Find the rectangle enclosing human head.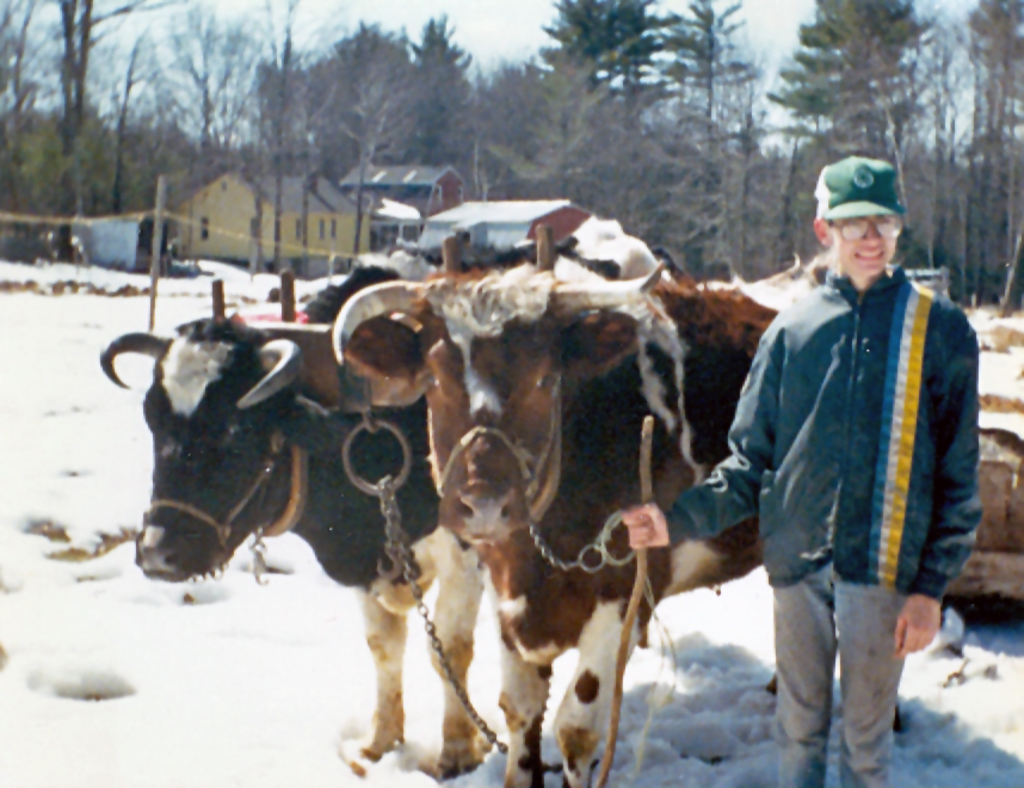
<region>804, 150, 921, 285</region>.
